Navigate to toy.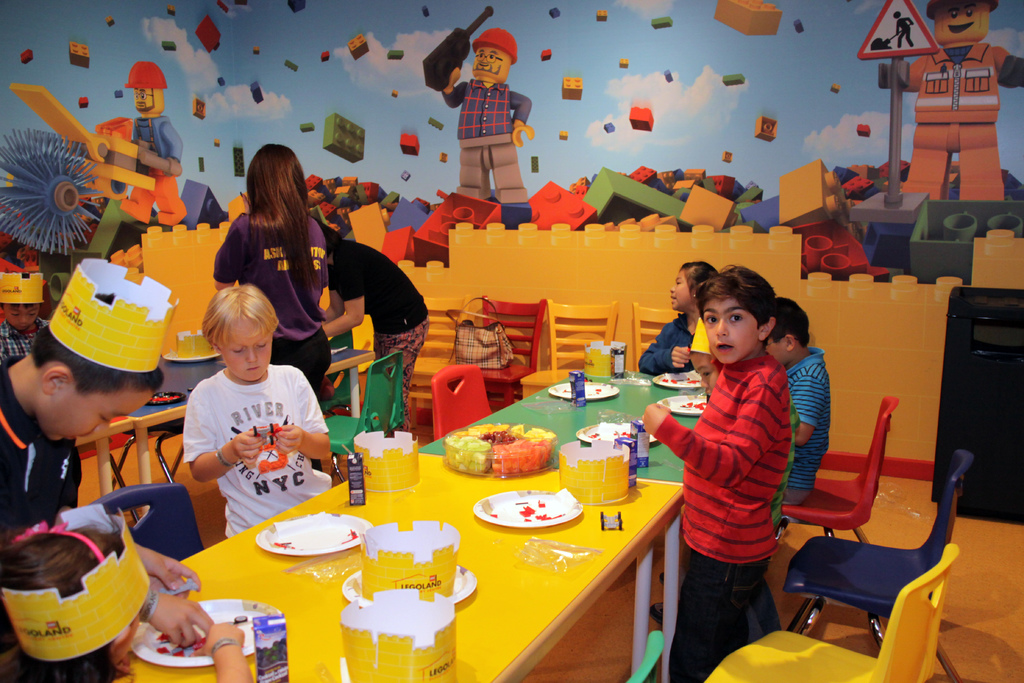
Navigation target: <bbox>712, 0, 782, 34</bbox>.
